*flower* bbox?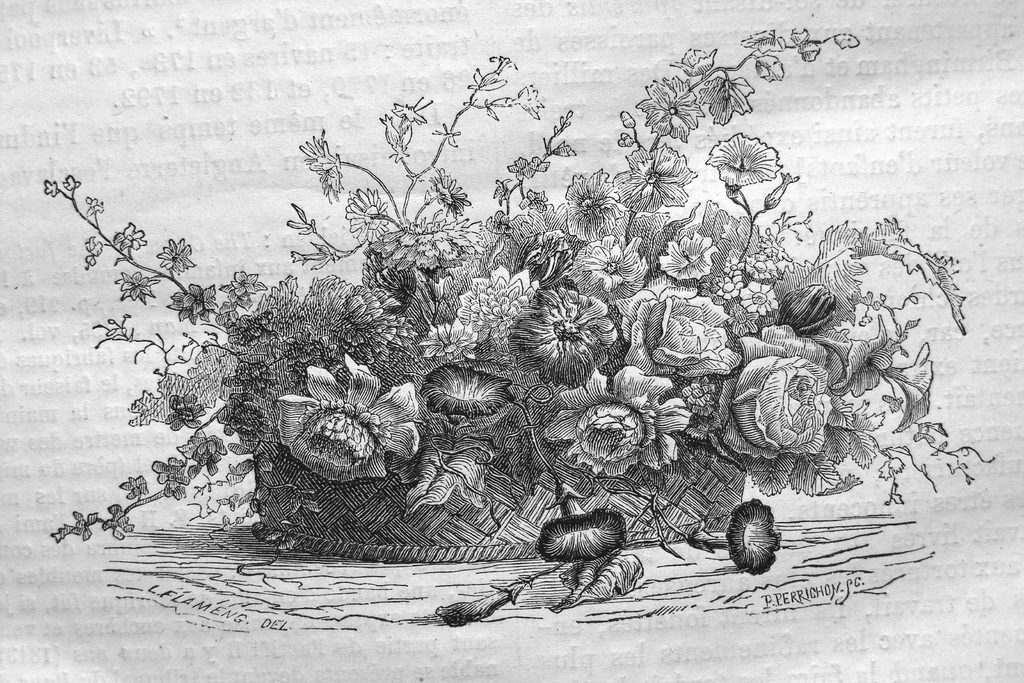
box=[504, 286, 625, 390]
